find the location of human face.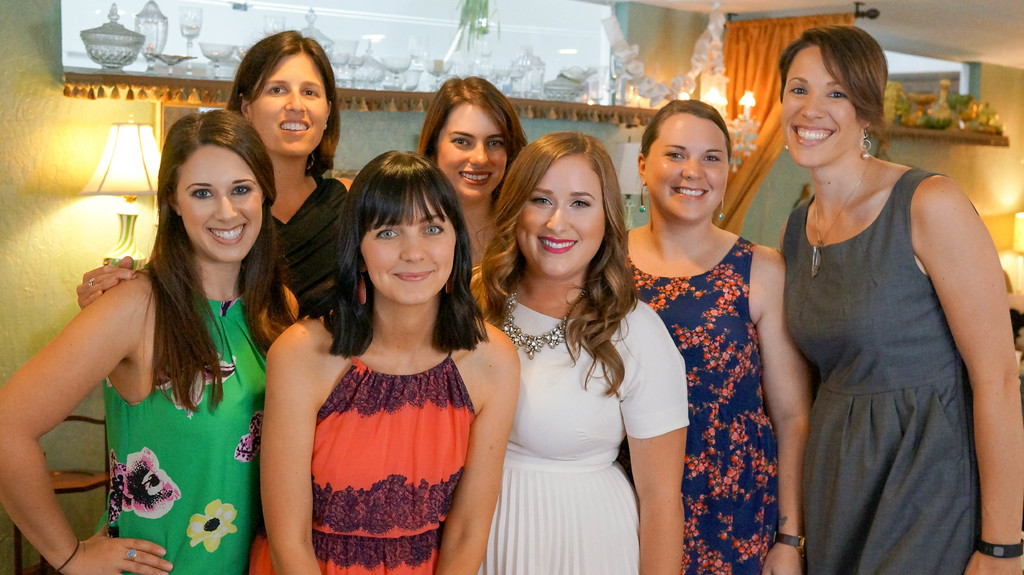
Location: 177/154/259/258.
